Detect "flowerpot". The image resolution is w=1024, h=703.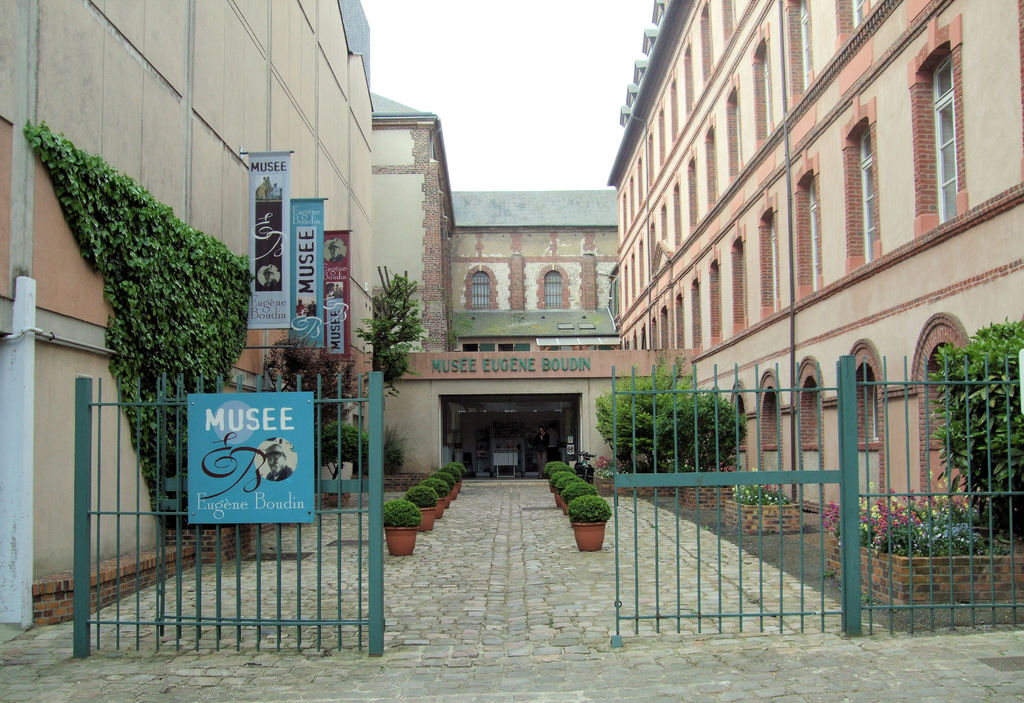
(left=444, top=493, right=449, bottom=510).
